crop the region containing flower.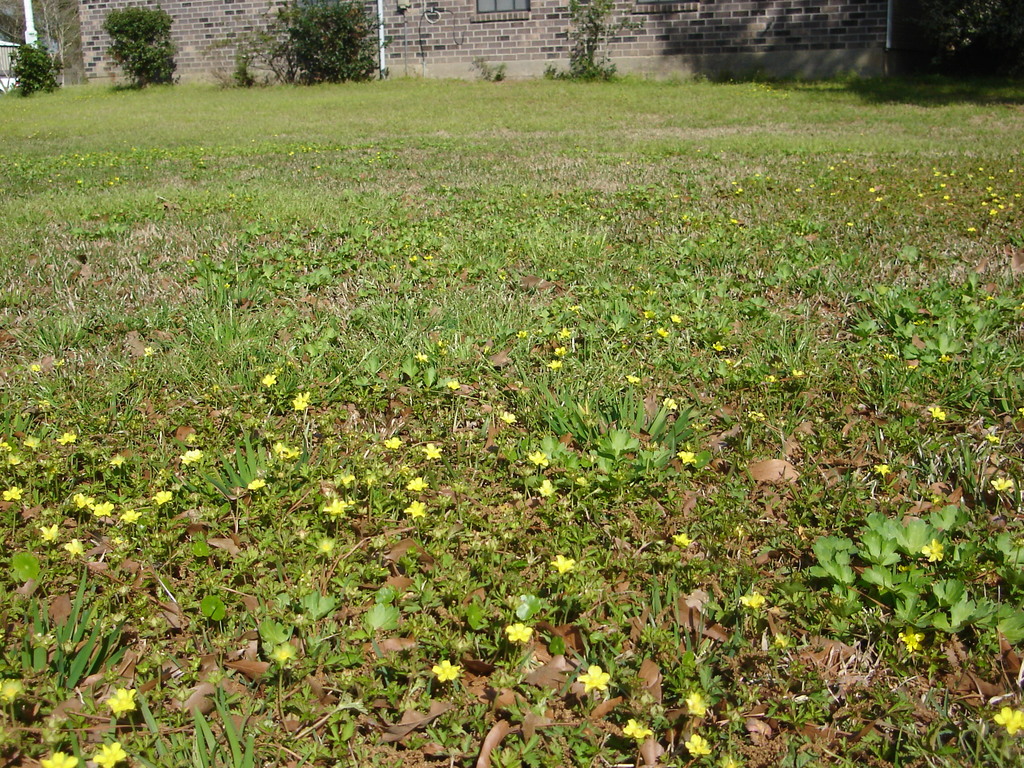
Crop region: 248:481:261:491.
